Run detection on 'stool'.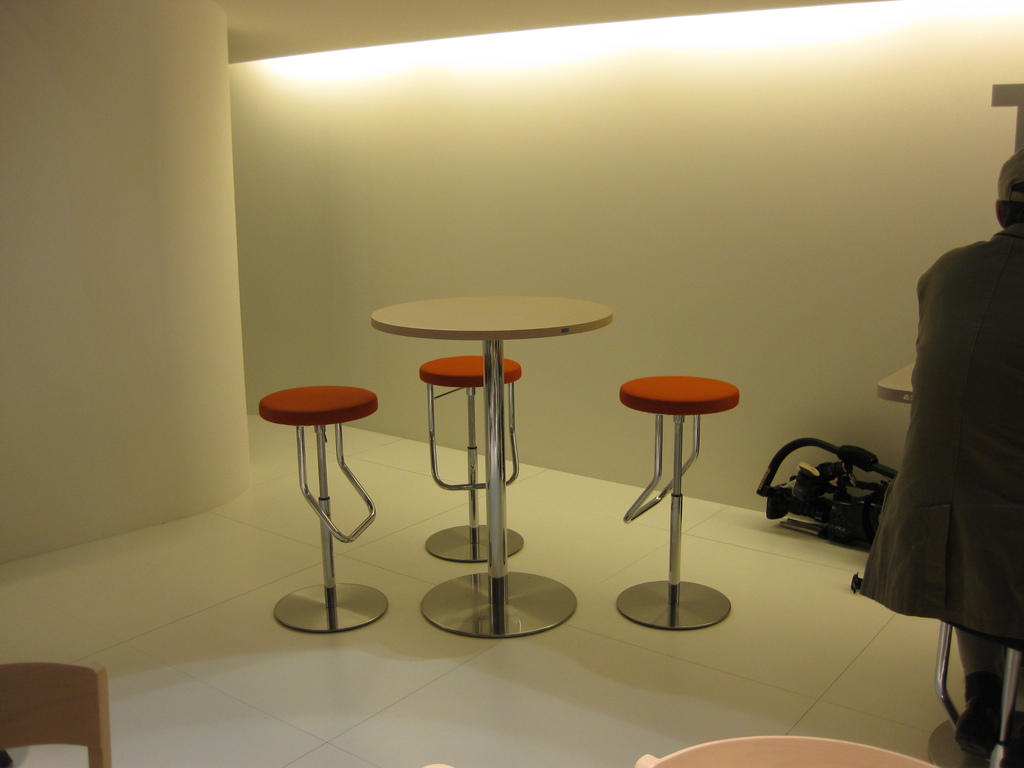
Result: <box>257,383,388,637</box>.
